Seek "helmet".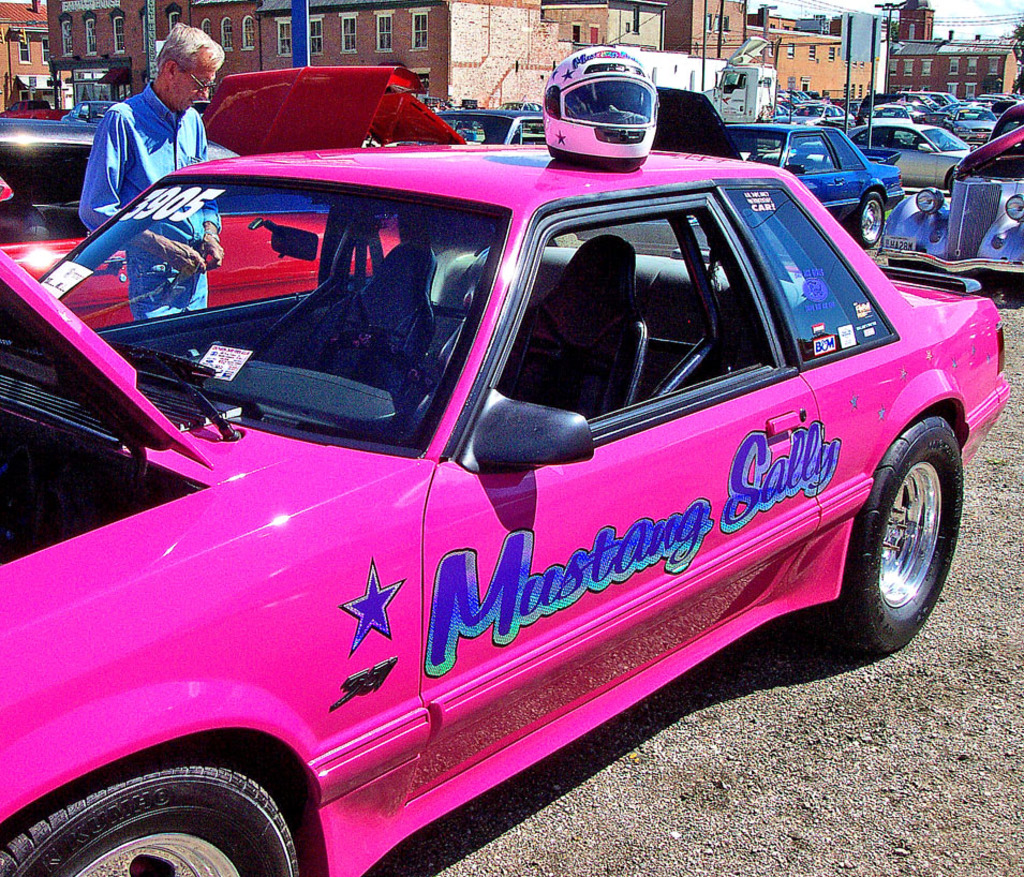
530,48,665,160.
